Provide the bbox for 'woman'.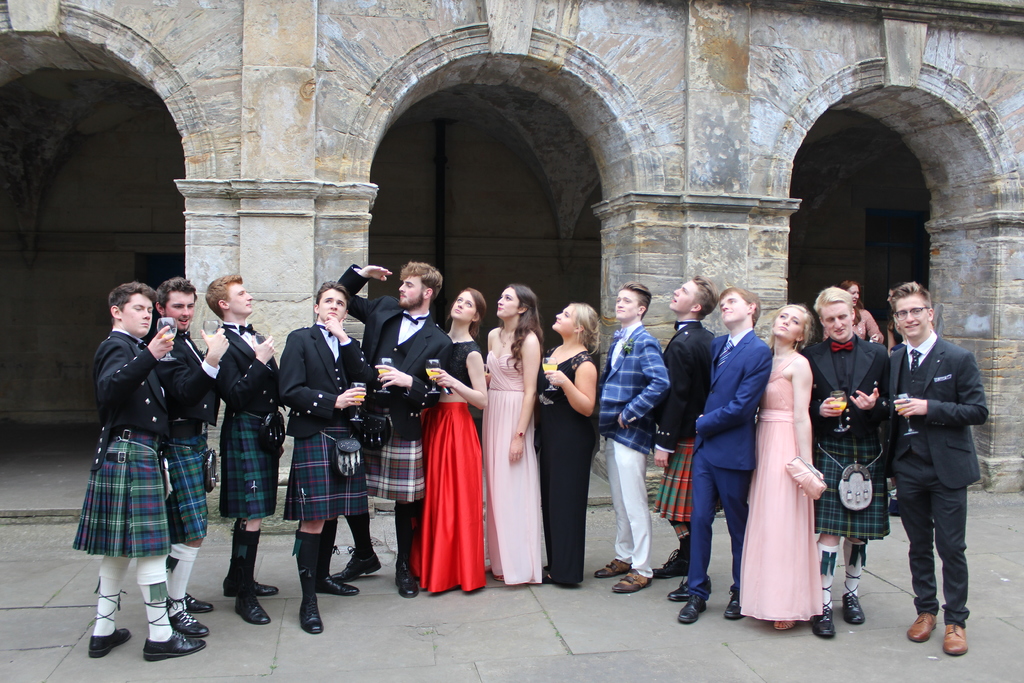
Rect(479, 283, 547, 588).
